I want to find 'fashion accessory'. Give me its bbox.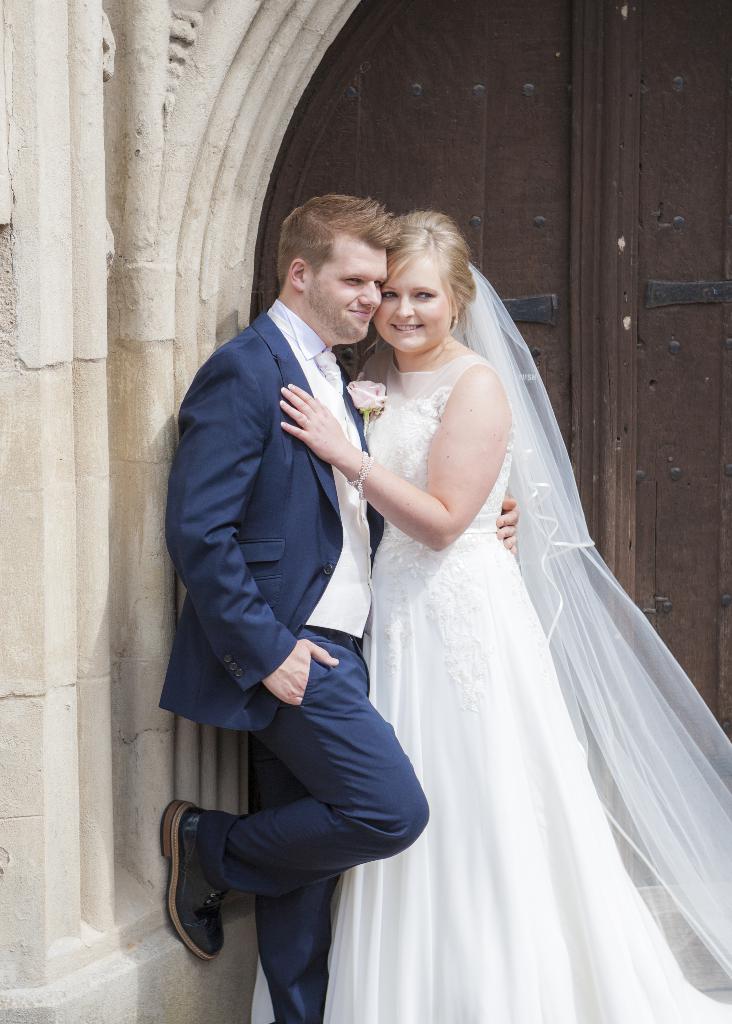
bbox=[342, 452, 374, 496].
